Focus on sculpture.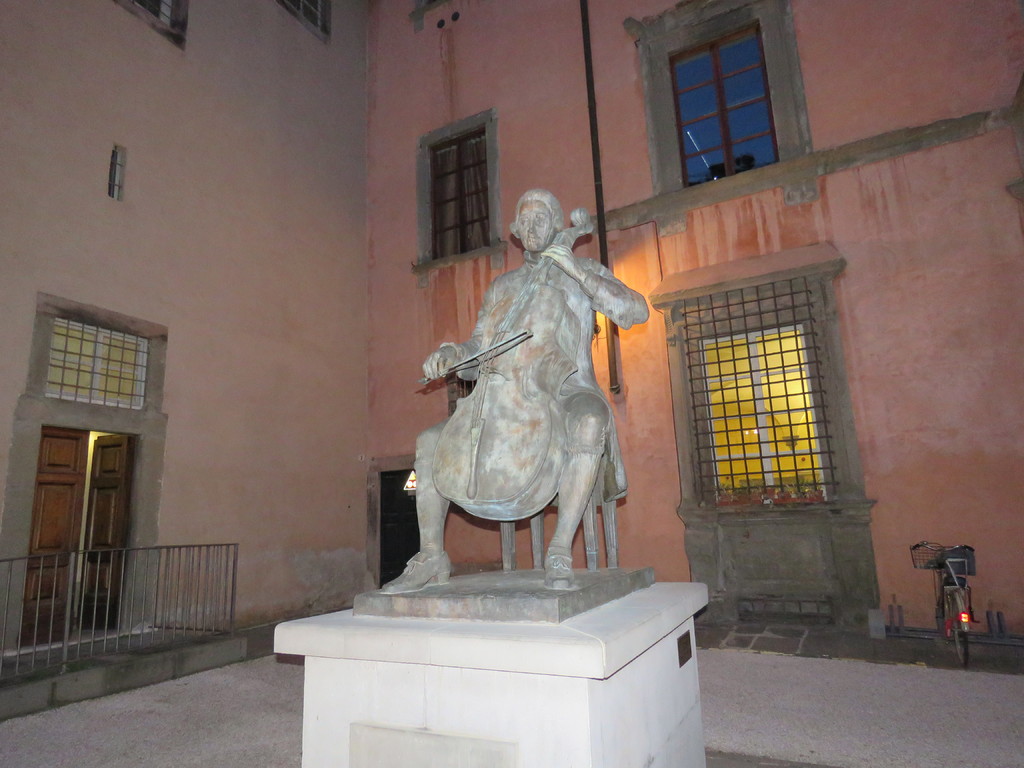
Focused at {"left": 385, "top": 202, "right": 650, "bottom": 612}.
